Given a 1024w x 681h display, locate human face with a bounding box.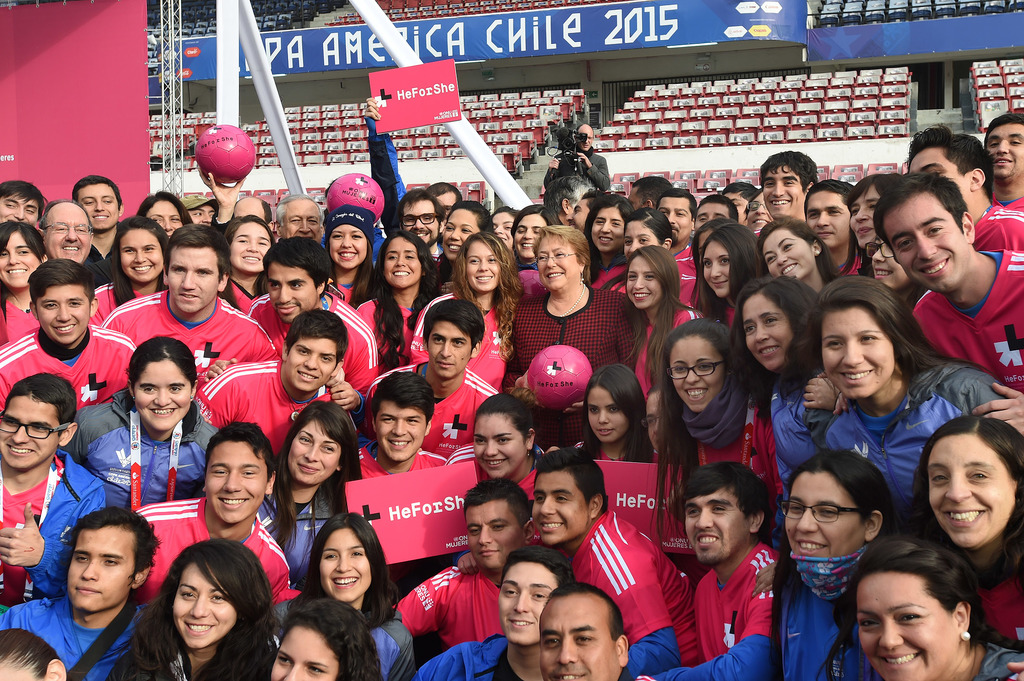
Located: bbox=[696, 228, 711, 264].
